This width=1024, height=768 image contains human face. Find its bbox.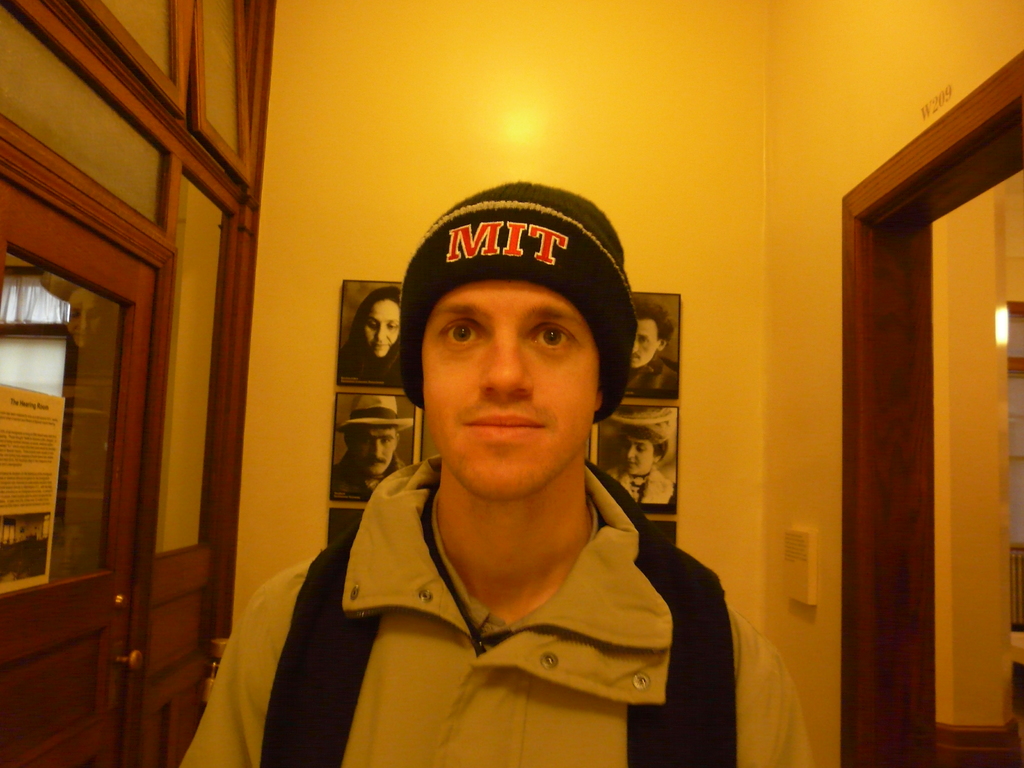
623,433,653,472.
